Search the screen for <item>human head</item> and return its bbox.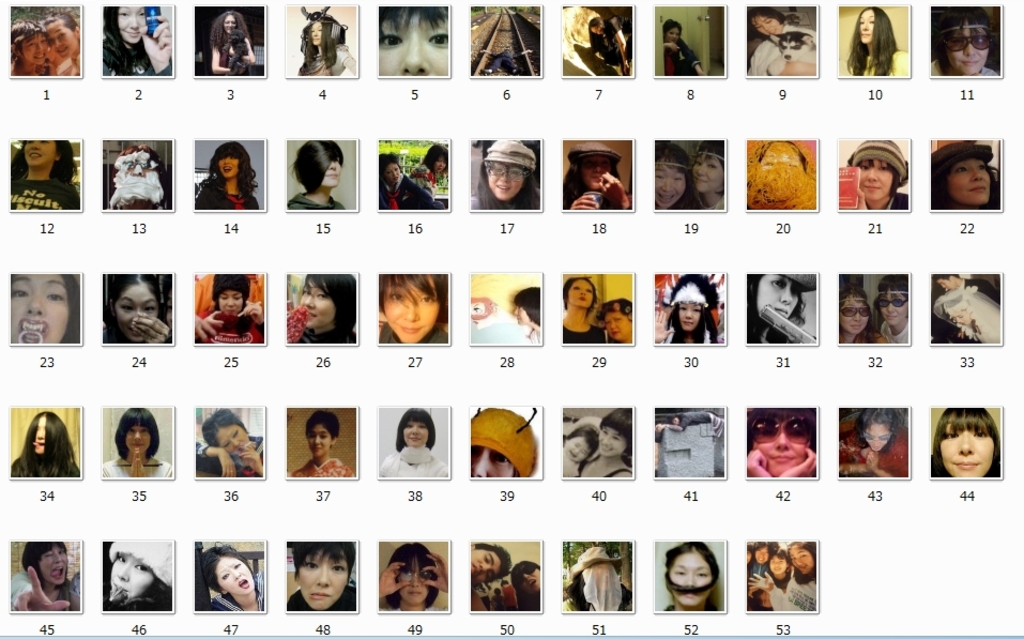
Found: region(563, 424, 600, 463).
